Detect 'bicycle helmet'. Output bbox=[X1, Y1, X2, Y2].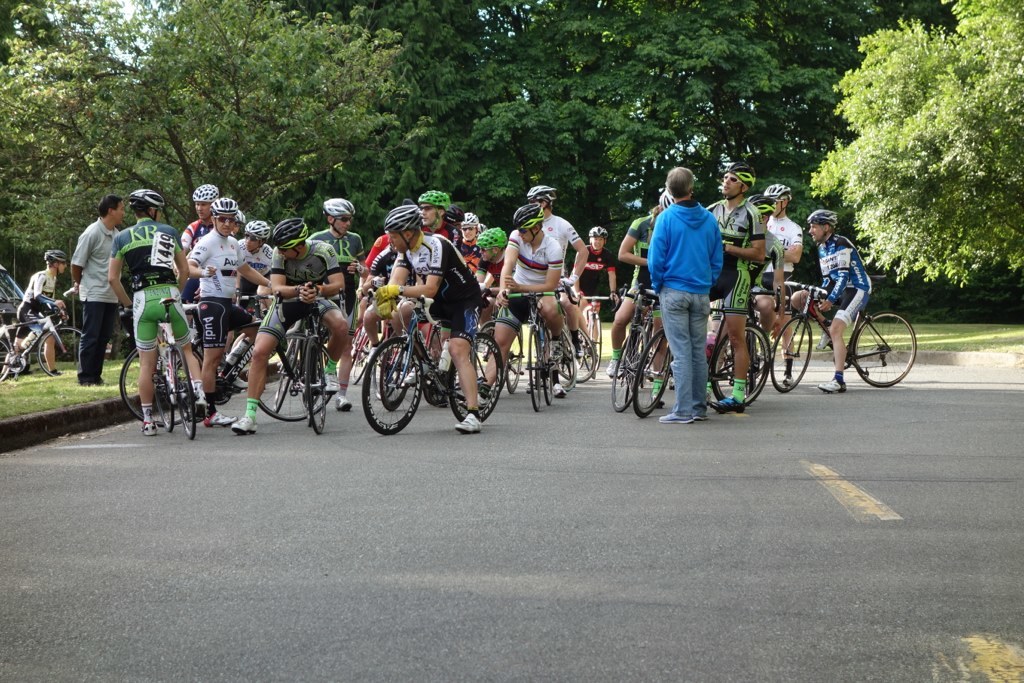
bbox=[804, 205, 832, 228].
